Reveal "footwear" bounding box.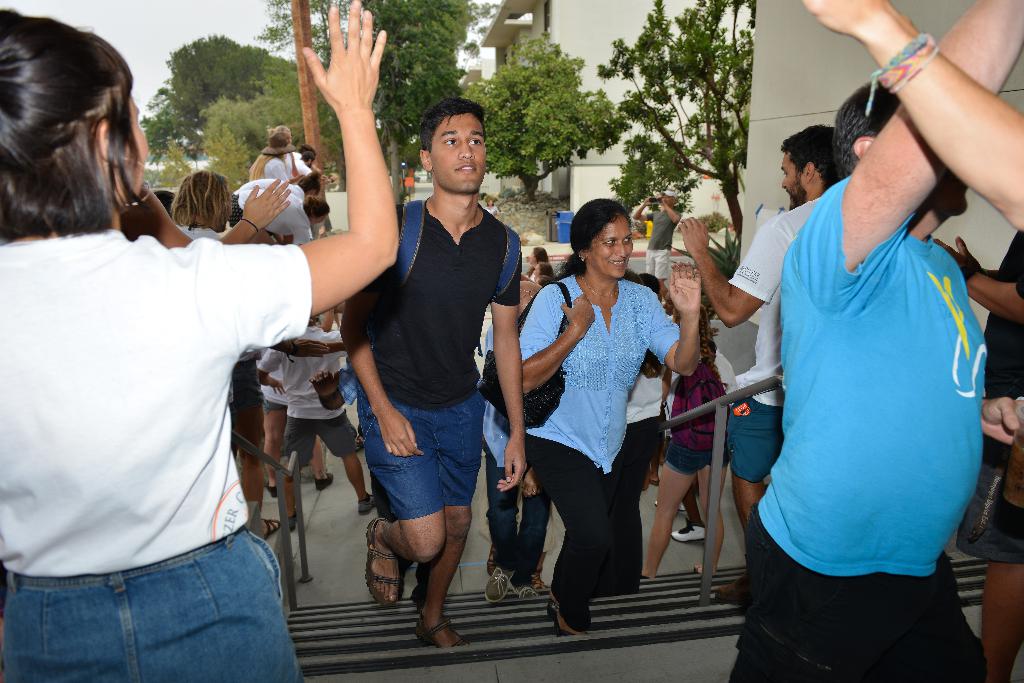
Revealed: x1=264, y1=518, x2=280, y2=538.
